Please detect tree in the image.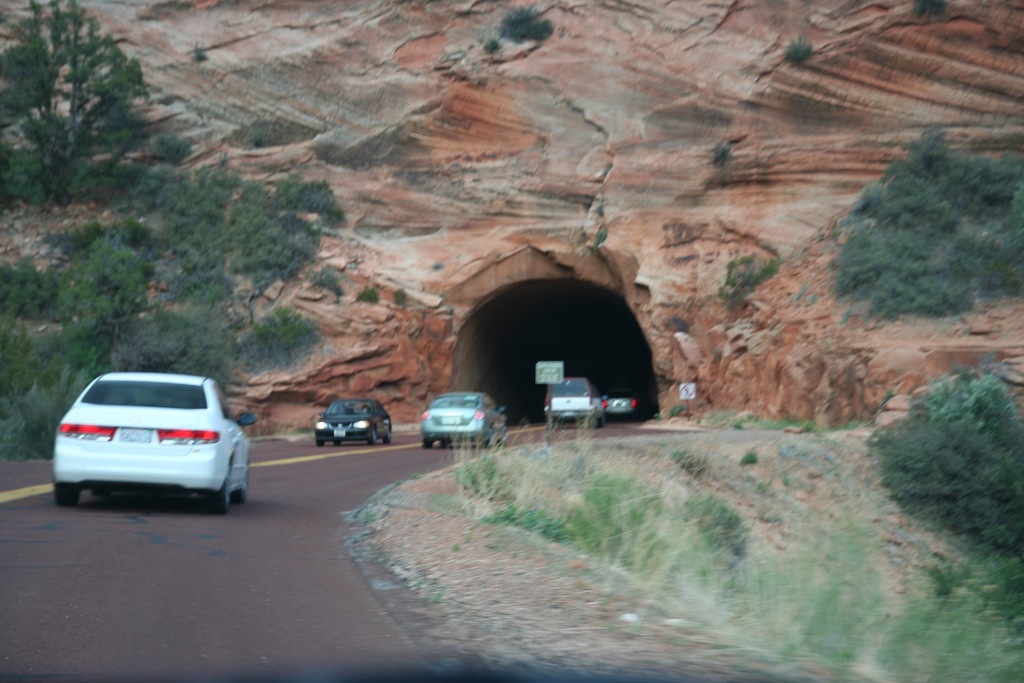
<region>0, 0, 151, 215</region>.
